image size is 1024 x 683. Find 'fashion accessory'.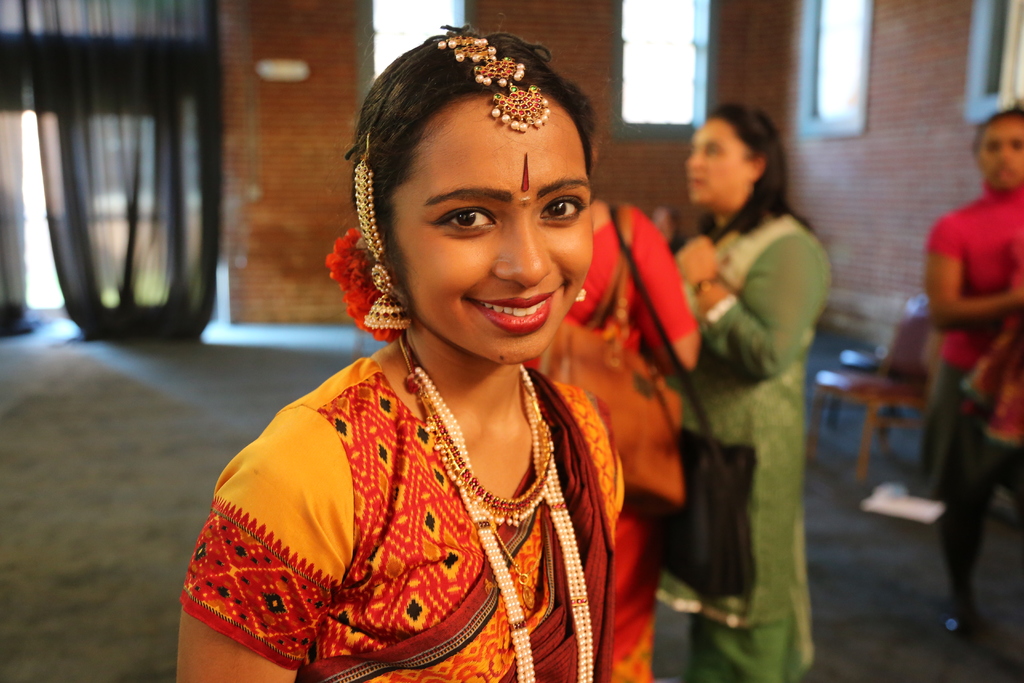
[left=321, top=230, right=400, bottom=342].
